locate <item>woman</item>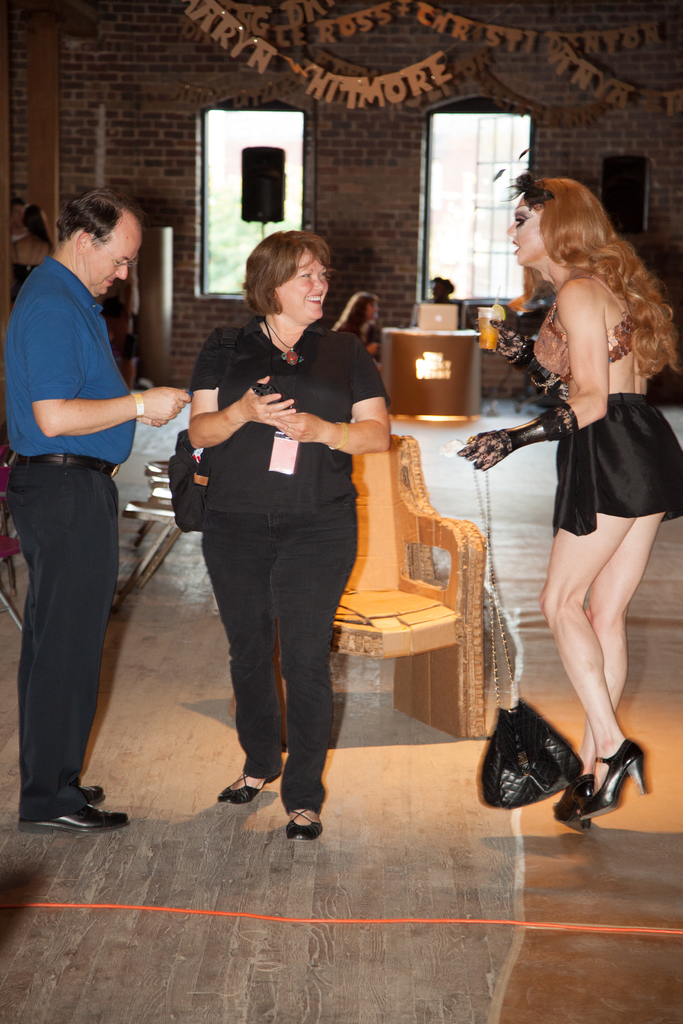
rect(491, 171, 670, 803)
